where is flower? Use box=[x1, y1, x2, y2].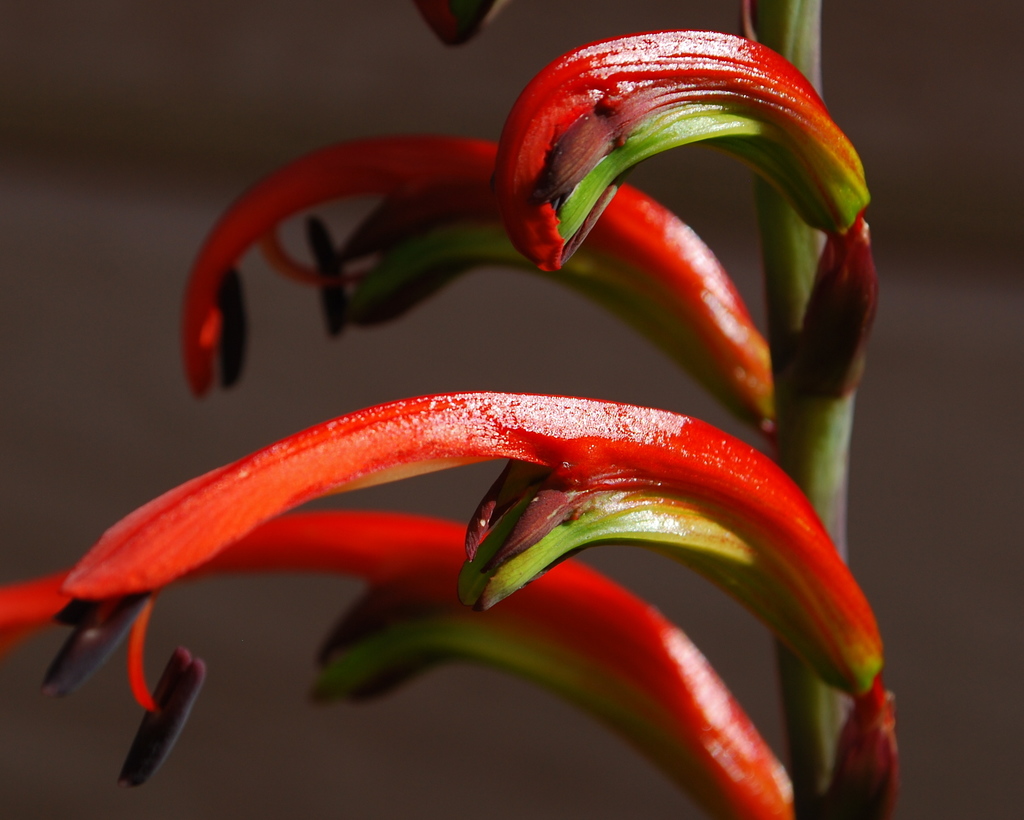
box=[0, 402, 903, 819].
